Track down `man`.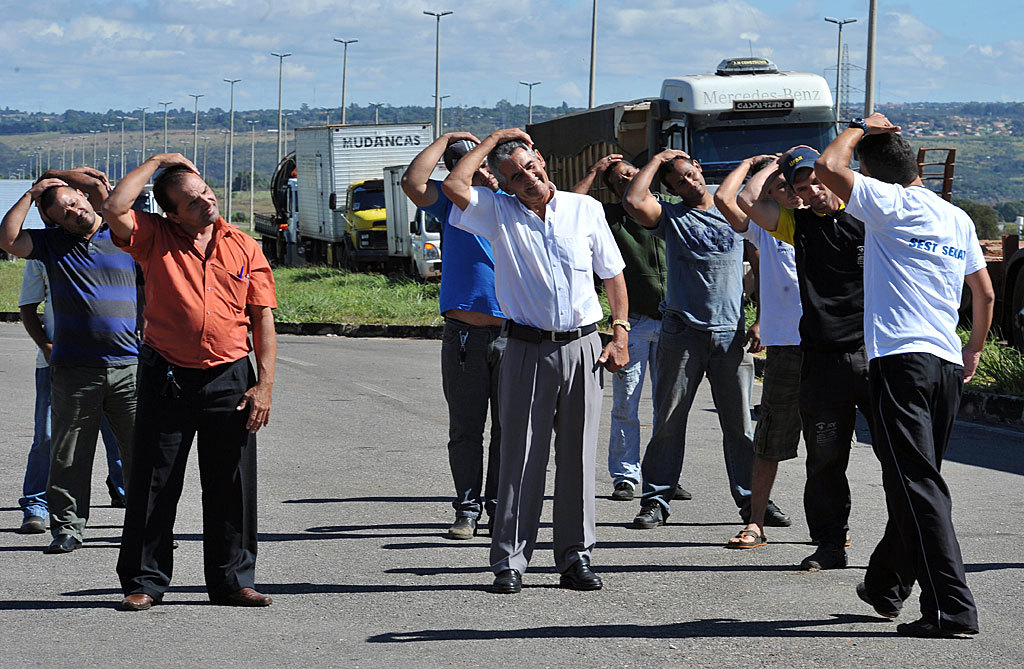
Tracked to l=13, t=164, r=146, b=541.
